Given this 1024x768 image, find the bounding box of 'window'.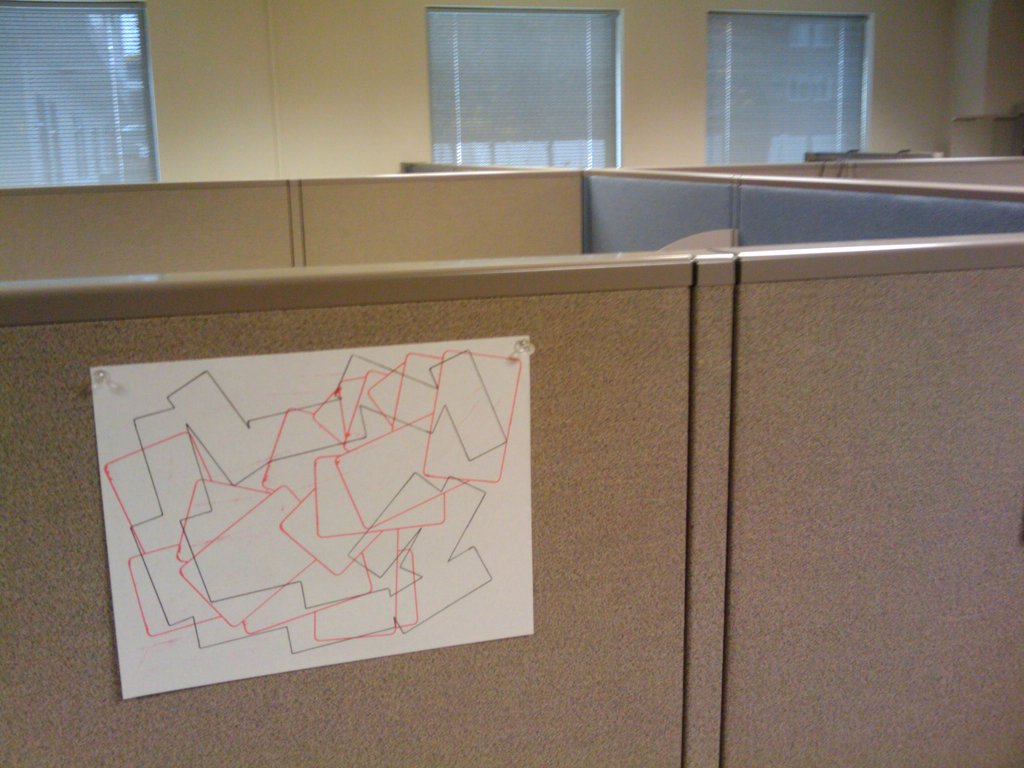
<region>422, 7, 622, 162</region>.
